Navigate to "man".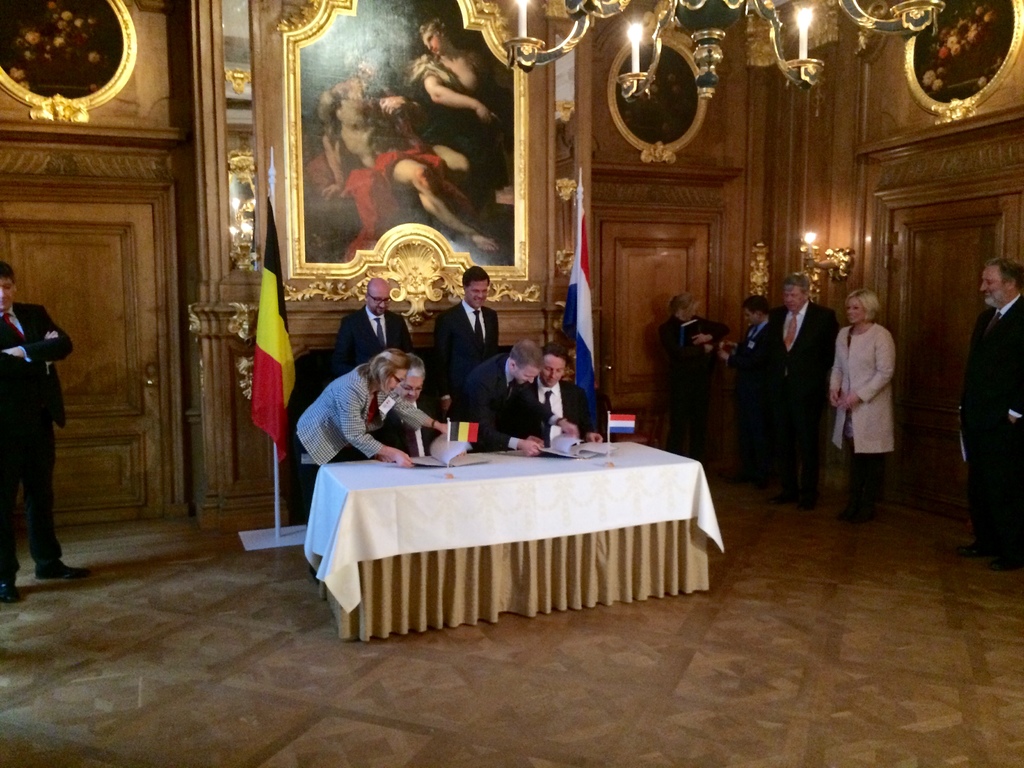
Navigation target: [664,296,731,459].
